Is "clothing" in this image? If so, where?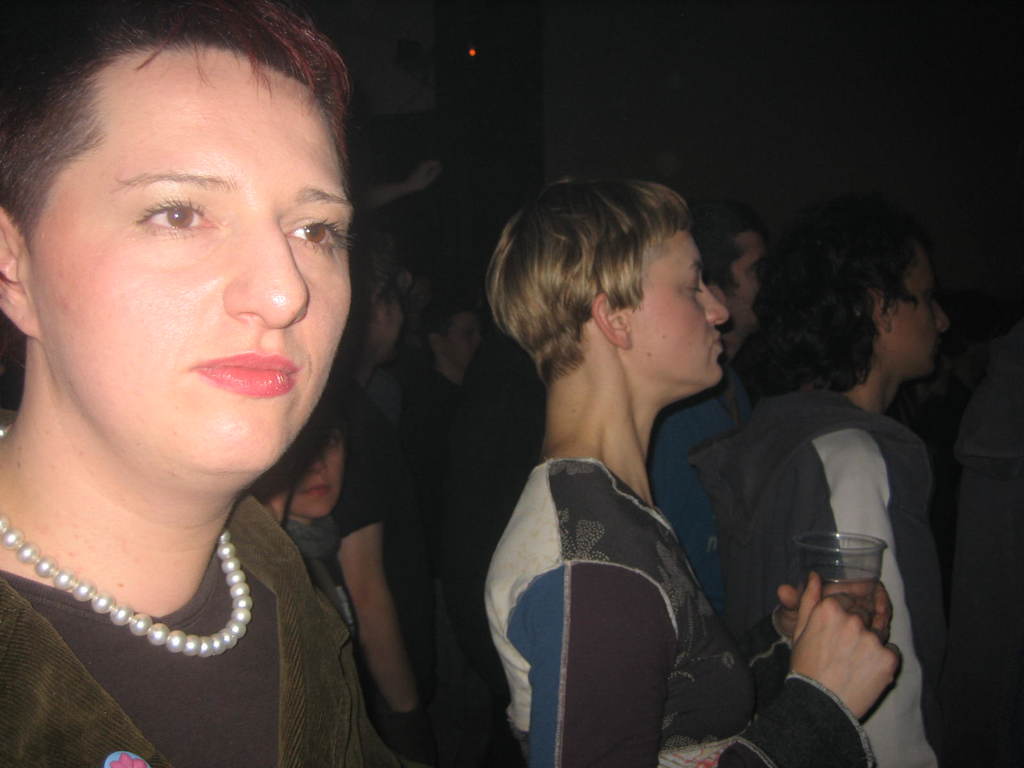
Yes, at left=408, top=369, right=465, bottom=456.
